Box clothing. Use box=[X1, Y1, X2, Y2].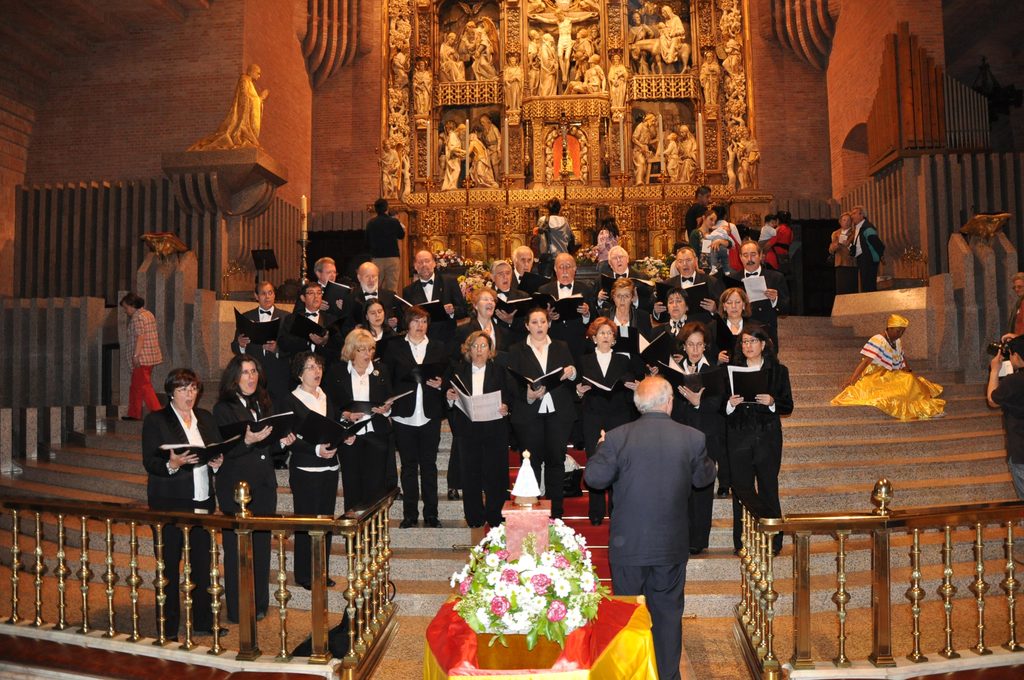
box=[586, 288, 660, 341].
